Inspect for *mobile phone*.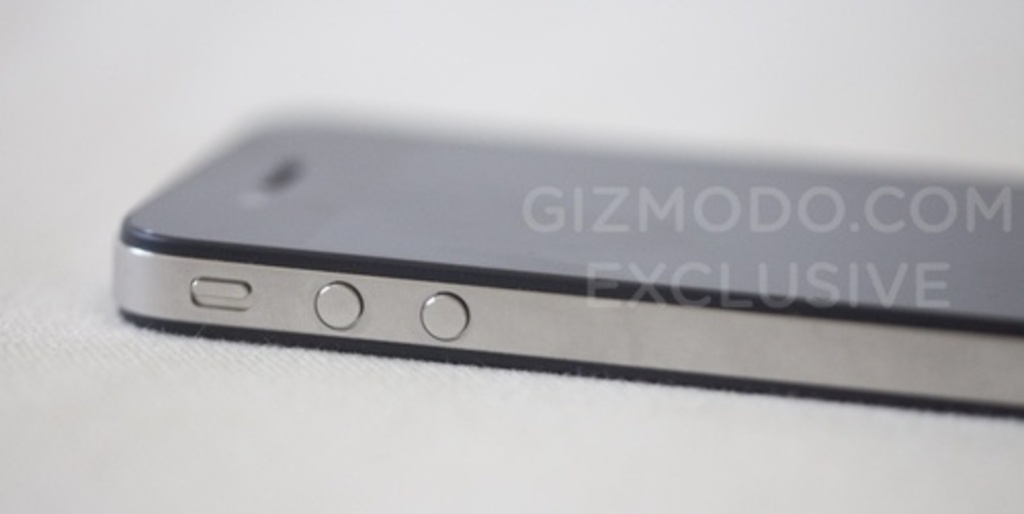
Inspection: bbox(96, 100, 1006, 395).
